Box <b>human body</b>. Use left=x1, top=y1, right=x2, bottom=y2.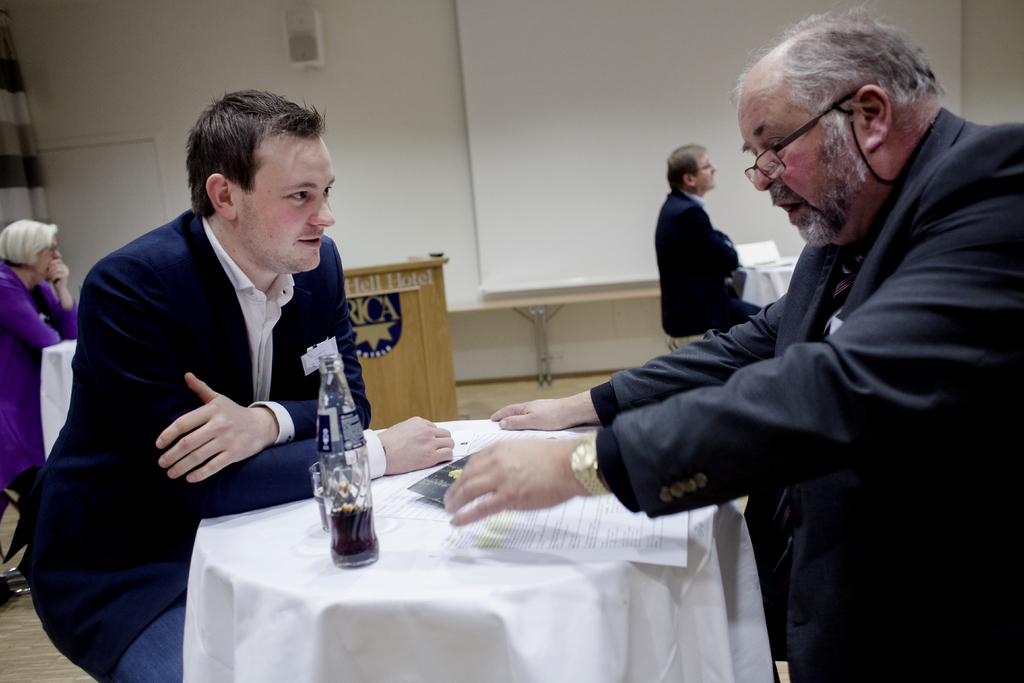
left=27, top=90, right=455, bottom=682.
